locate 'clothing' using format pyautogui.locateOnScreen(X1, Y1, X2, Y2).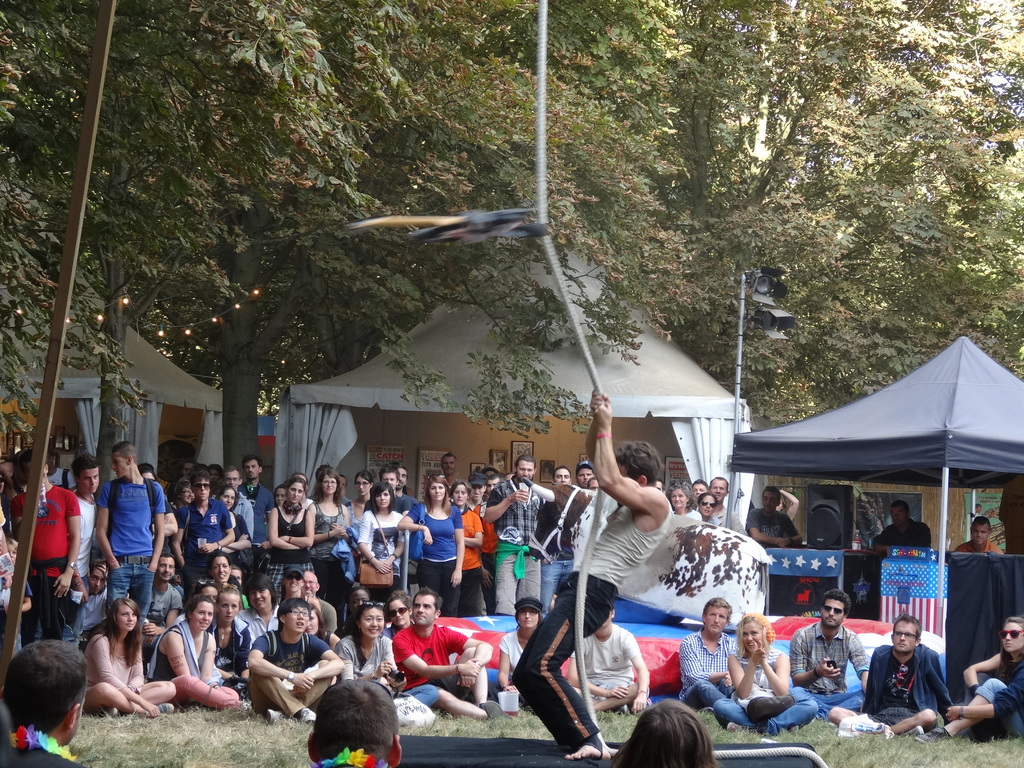
pyautogui.locateOnScreen(49, 464, 79, 488).
